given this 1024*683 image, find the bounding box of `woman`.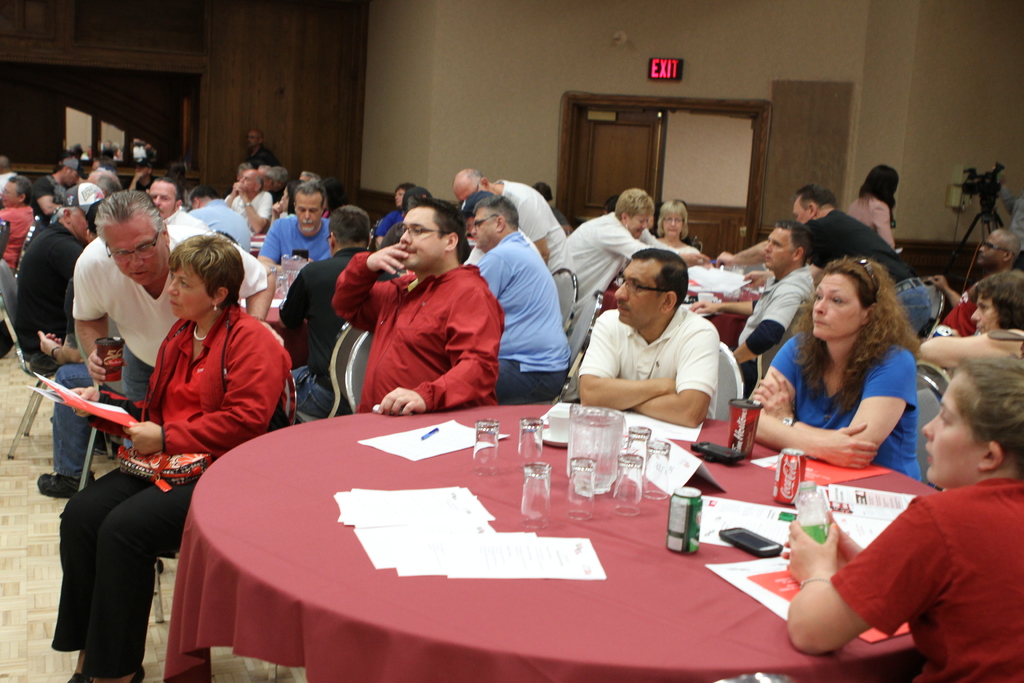
913 267 1023 376.
